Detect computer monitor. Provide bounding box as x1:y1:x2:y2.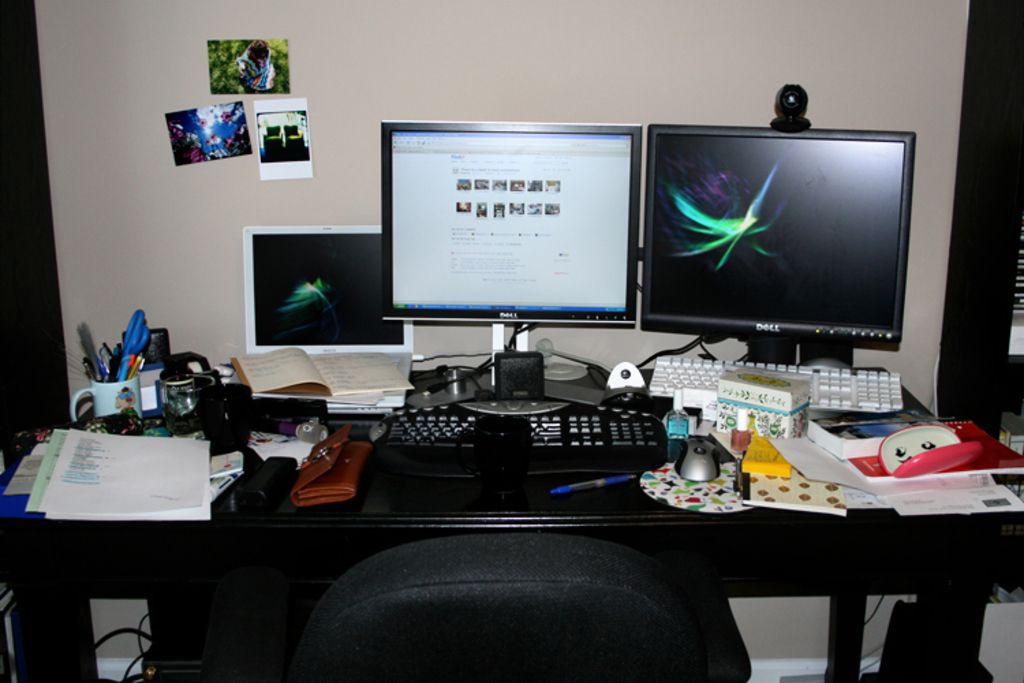
374:117:657:407.
